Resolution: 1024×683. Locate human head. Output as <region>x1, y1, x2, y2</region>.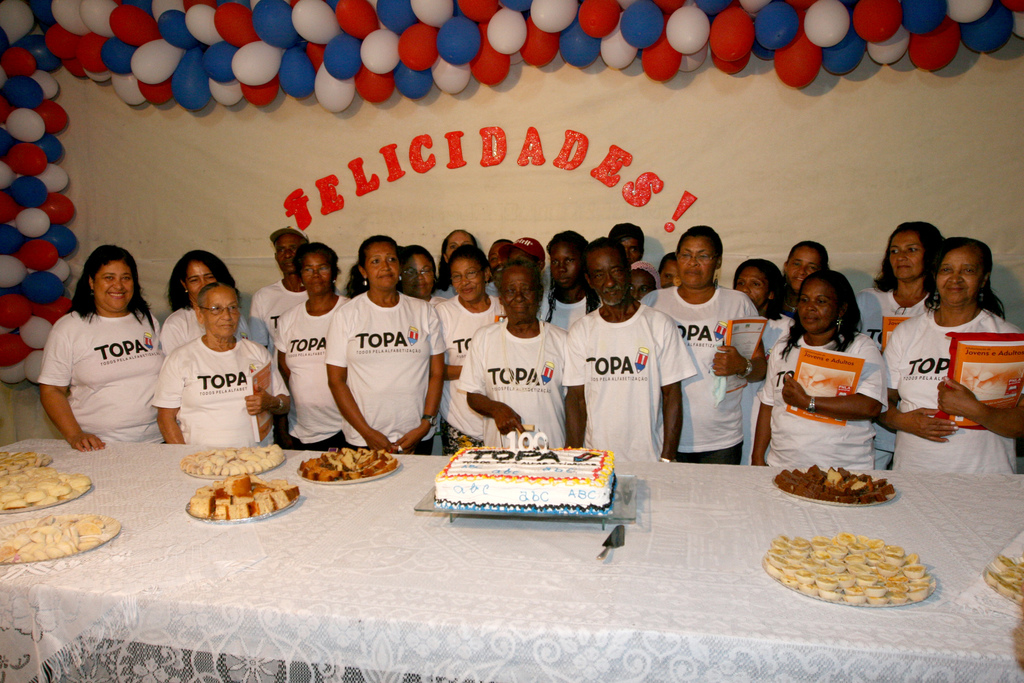
<region>658, 253, 686, 289</region>.
